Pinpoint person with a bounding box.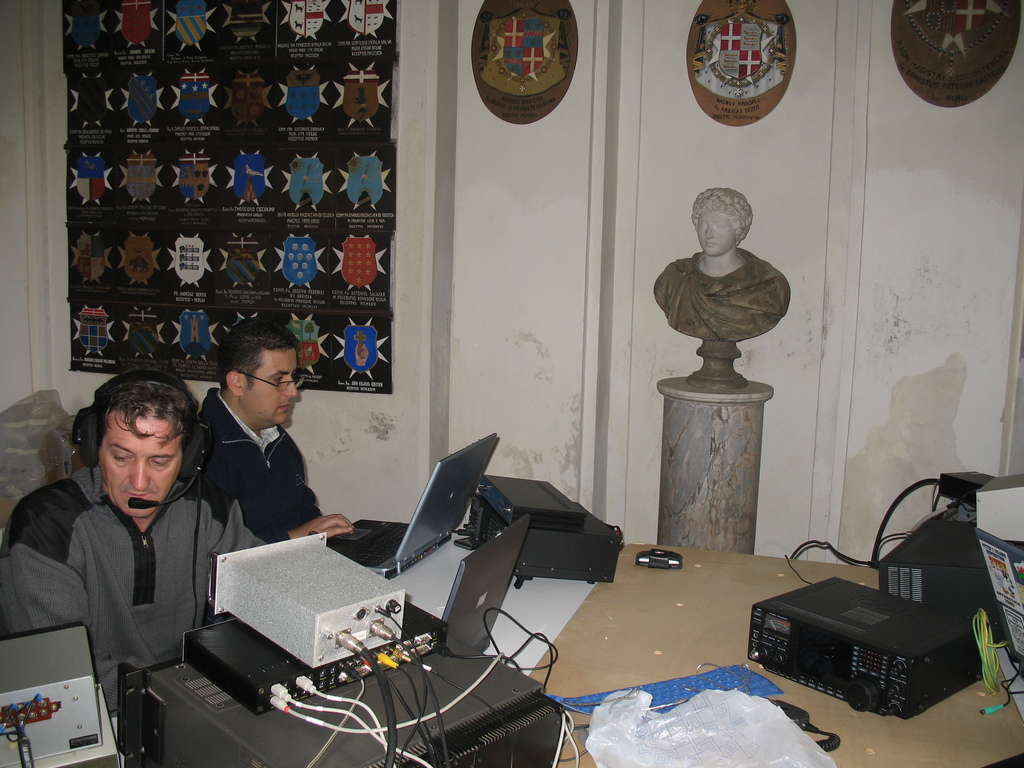
(653,183,788,337).
